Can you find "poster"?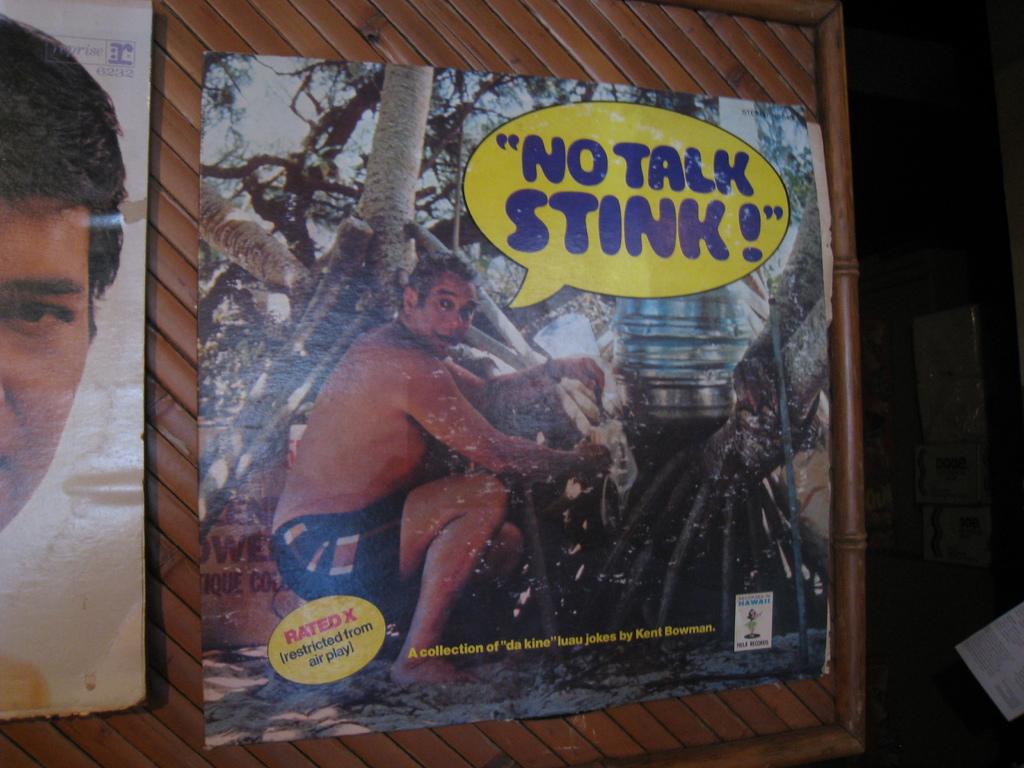
Yes, bounding box: (202, 45, 831, 753).
